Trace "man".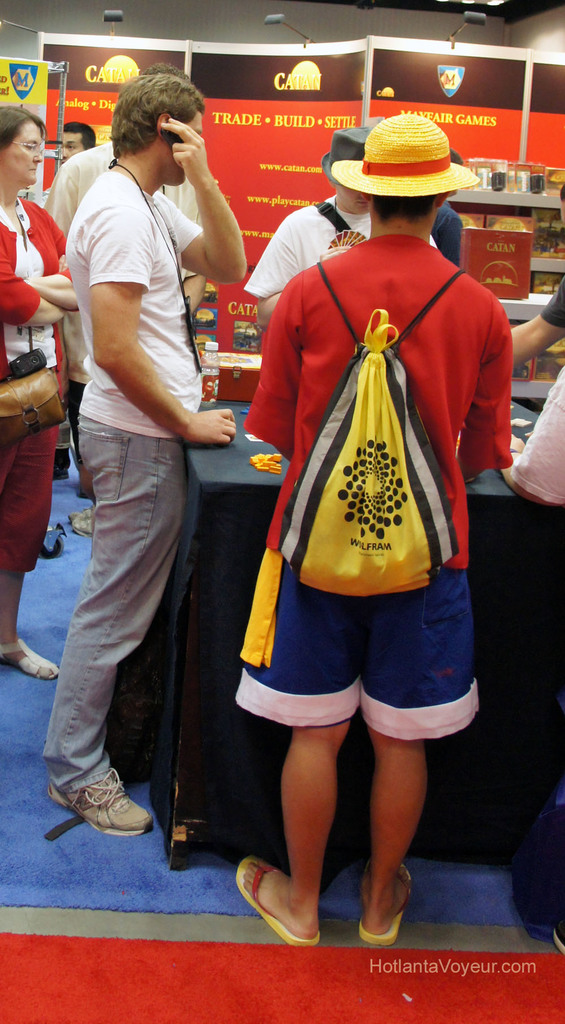
Traced to box(239, 124, 442, 323).
